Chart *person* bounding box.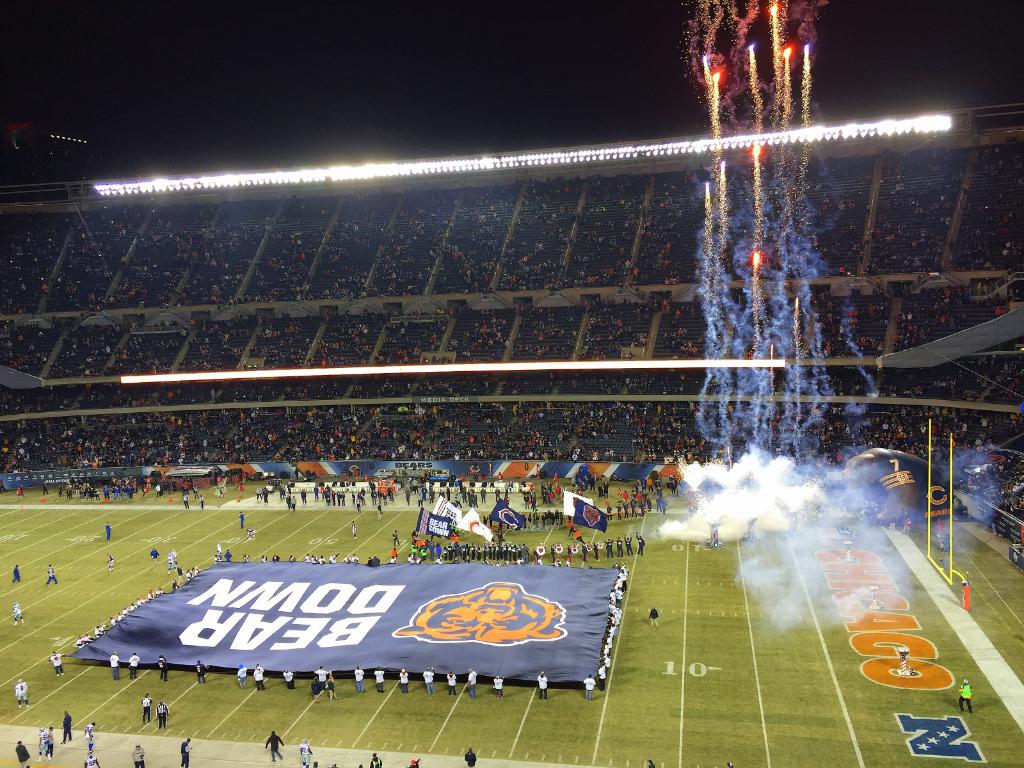
Charted: [297, 737, 313, 767].
